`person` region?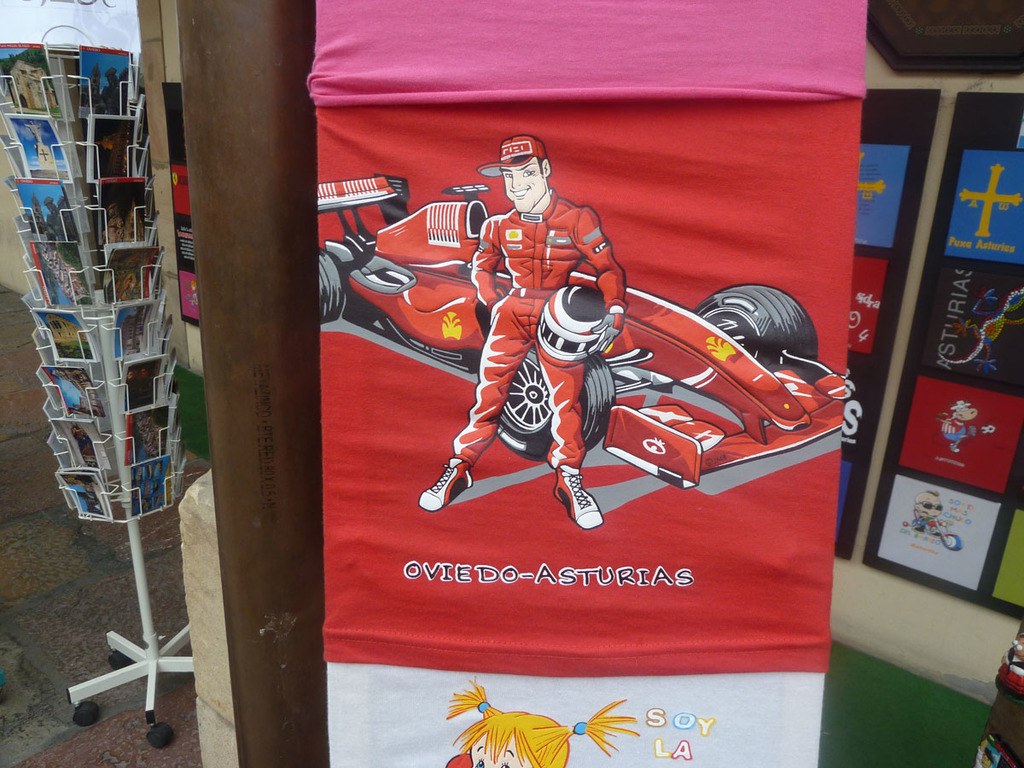
<box>420,117,660,544</box>
